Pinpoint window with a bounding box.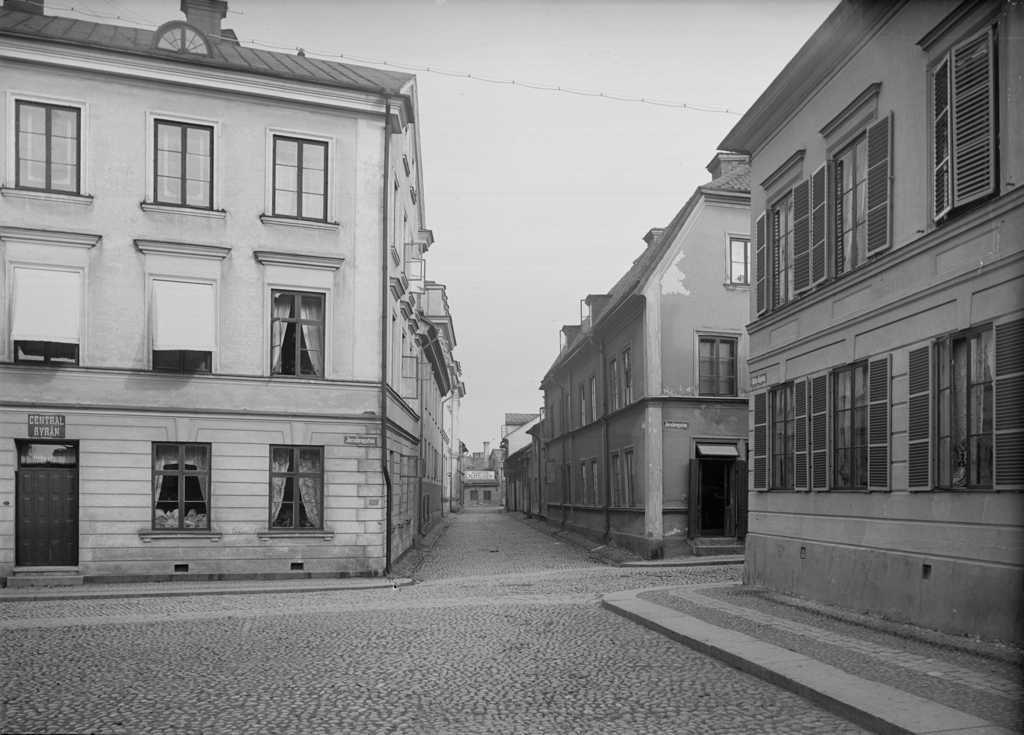
<region>724, 234, 752, 291</region>.
